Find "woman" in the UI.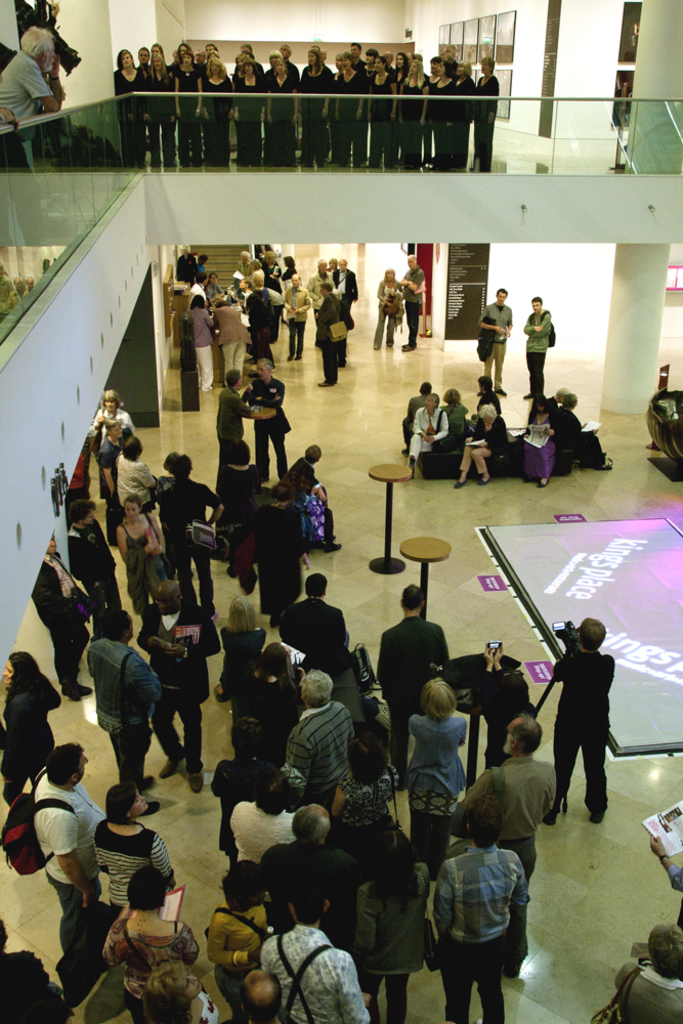
UI element at Rect(203, 860, 280, 1016).
